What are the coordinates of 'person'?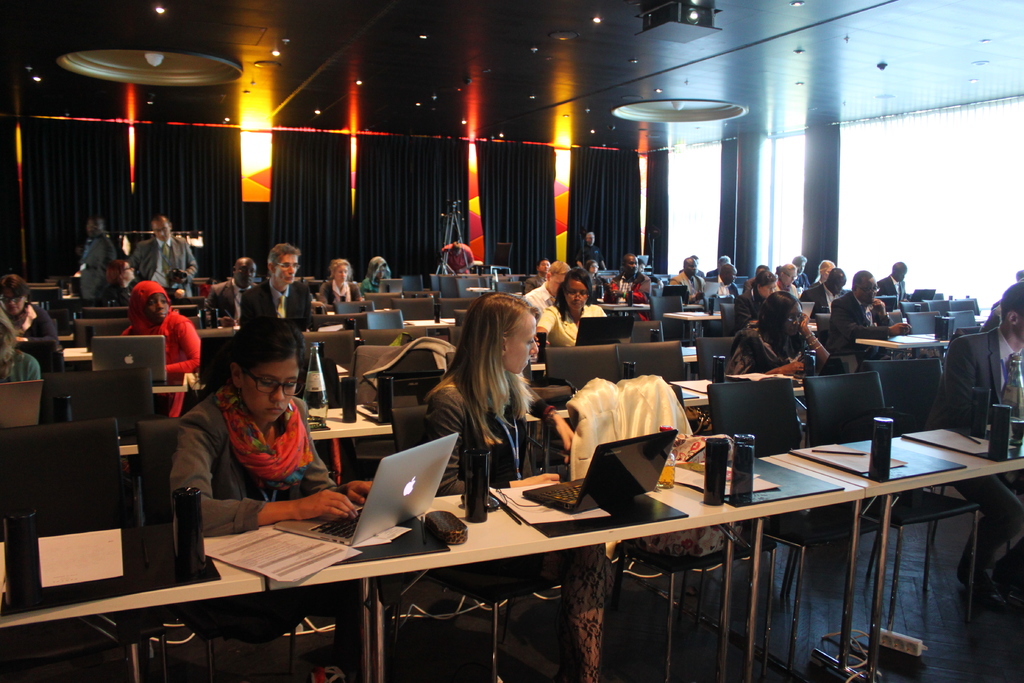
[924, 283, 1023, 604].
